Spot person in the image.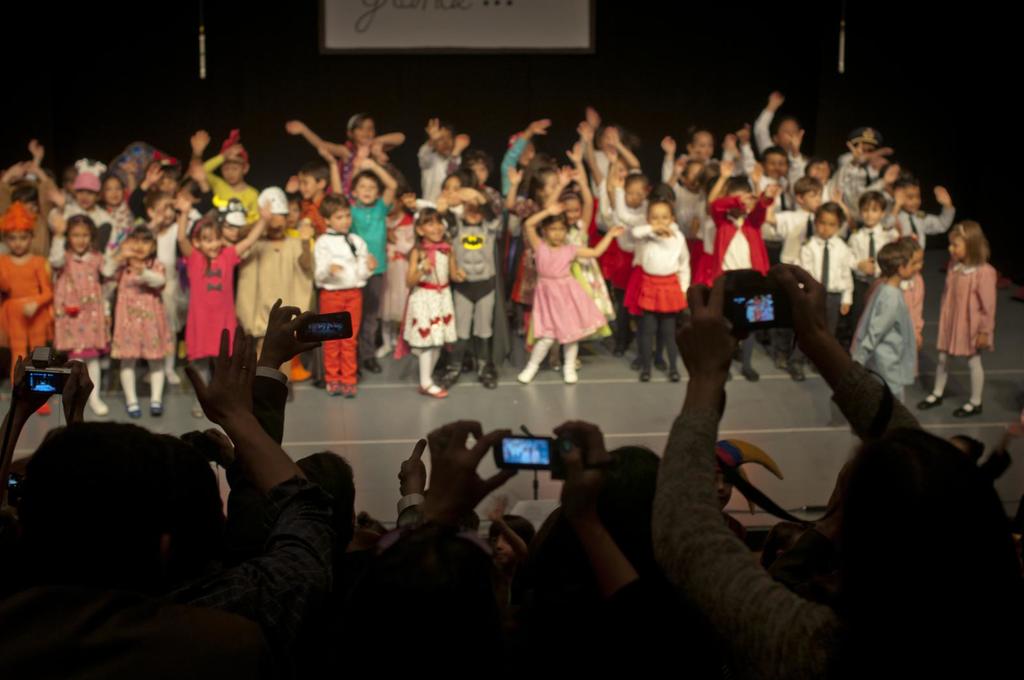
person found at {"left": 576, "top": 109, "right": 634, "bottom": 193}.
